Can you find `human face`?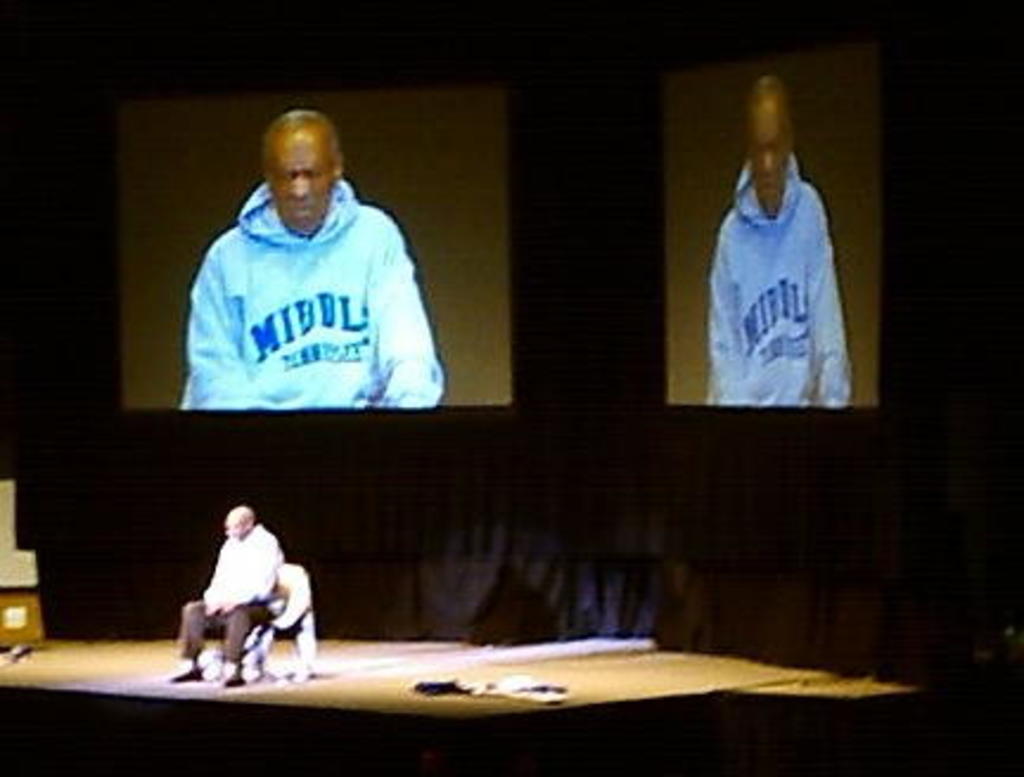
Yes, bounding box: <box>756,97,785,218</box>.
